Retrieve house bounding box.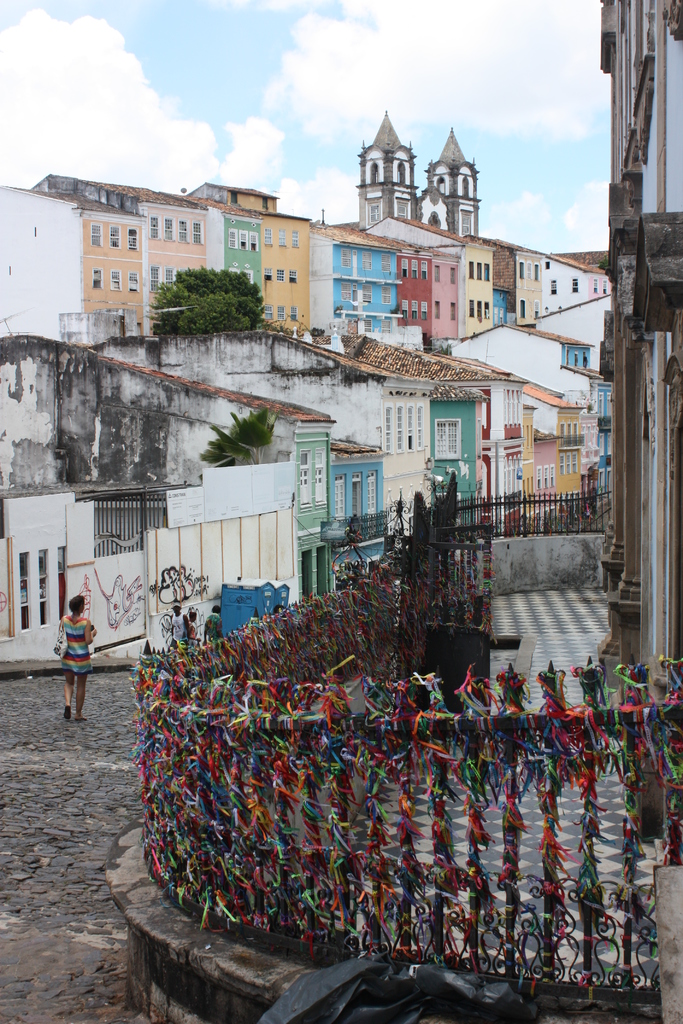
Bounding box: (left=320, top=426, right=403, bottom=588).
